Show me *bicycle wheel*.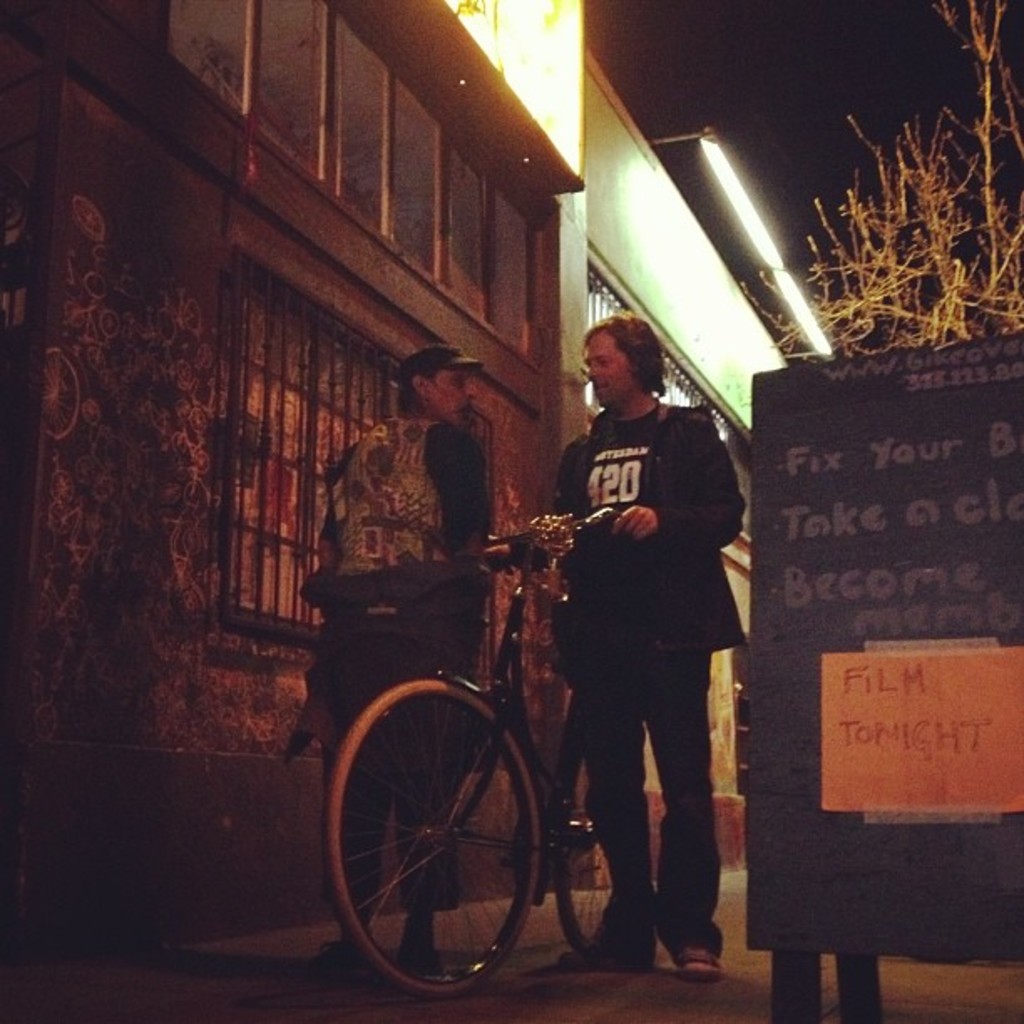
*bicycle wheel* is here: (left=545, top=728, right=616, bottom=962).
